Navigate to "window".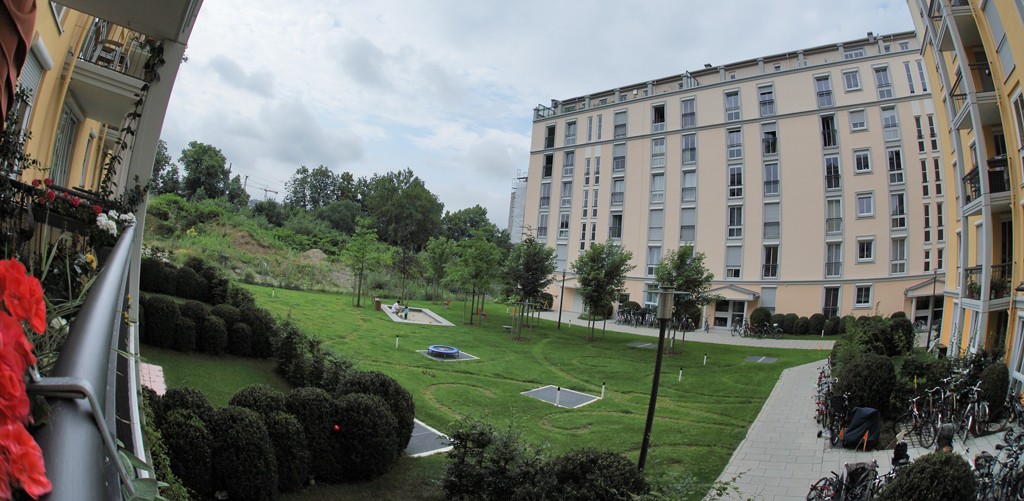
Navigation target: region(759, 83, 774, 116).
